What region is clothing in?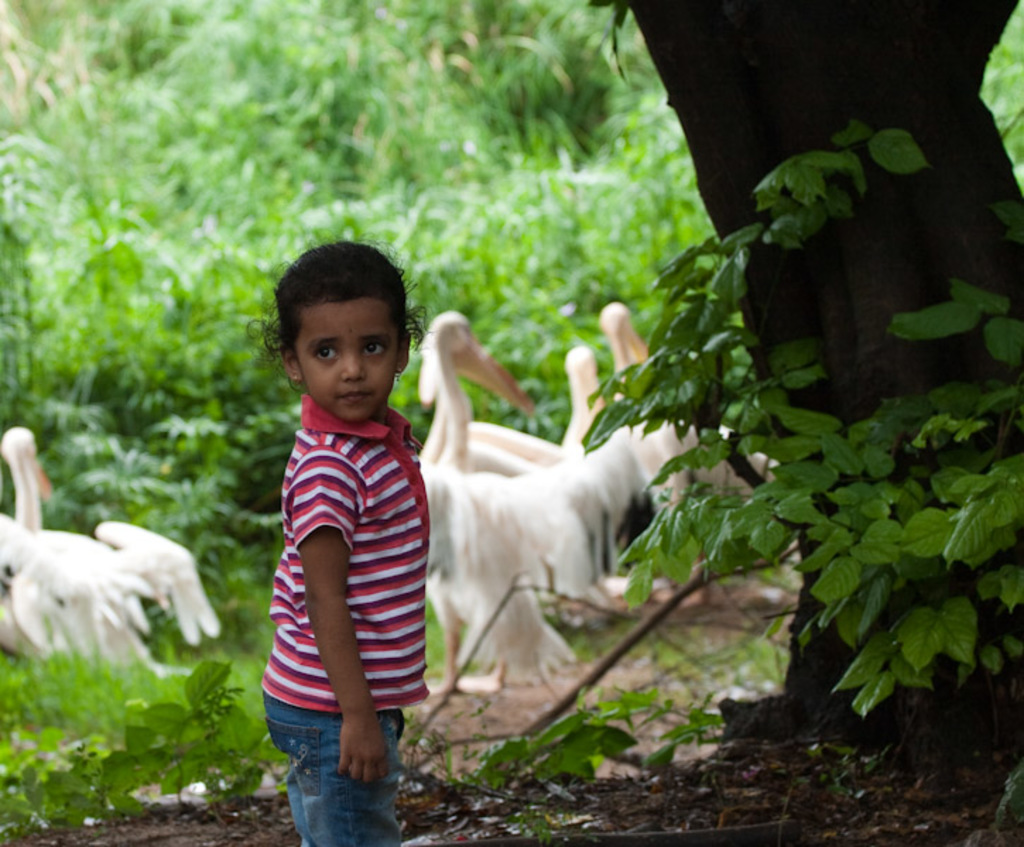
l=250, t=387, r=427, b=844.
